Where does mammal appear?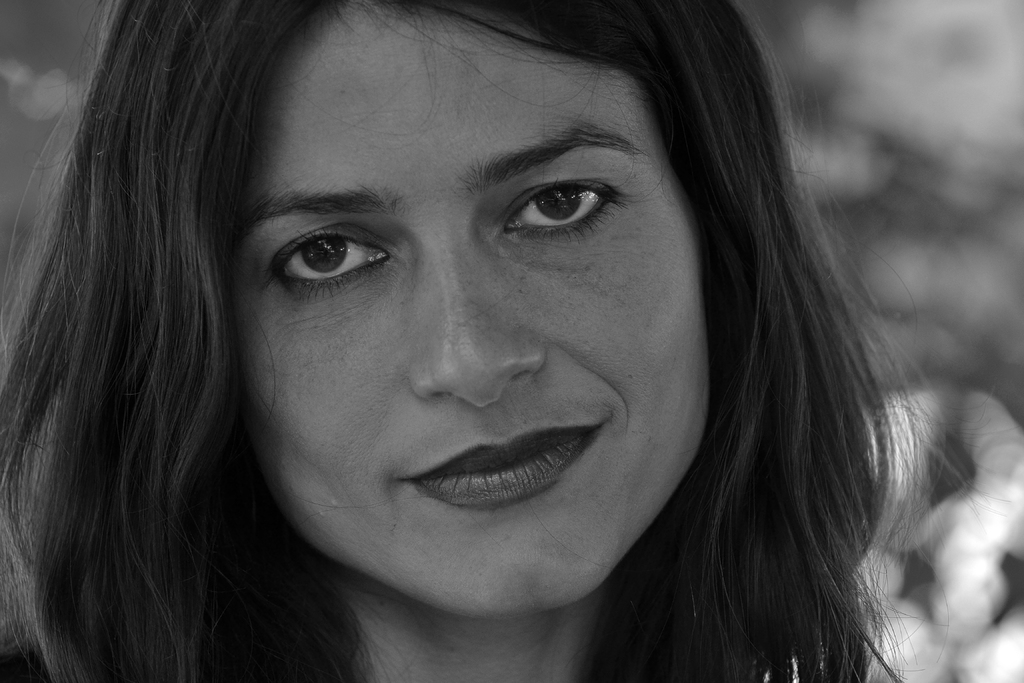
Appears at x1=8 y1=0 x2=1023 y2=660.
